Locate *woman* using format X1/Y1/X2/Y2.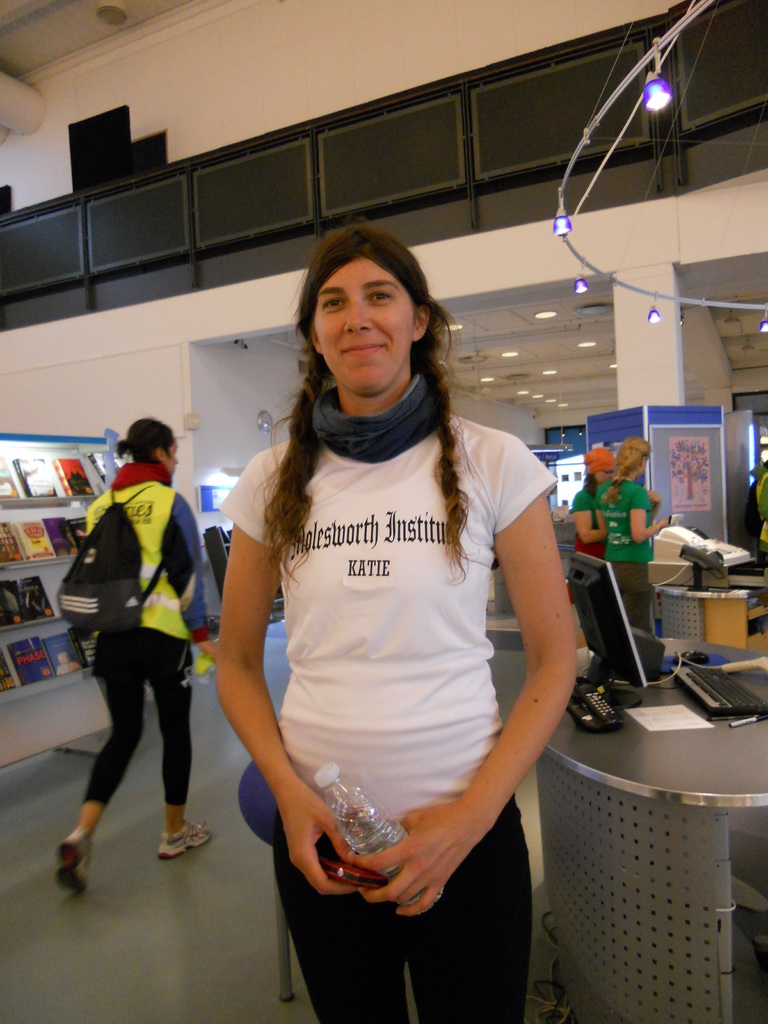
569/445/616/558.
